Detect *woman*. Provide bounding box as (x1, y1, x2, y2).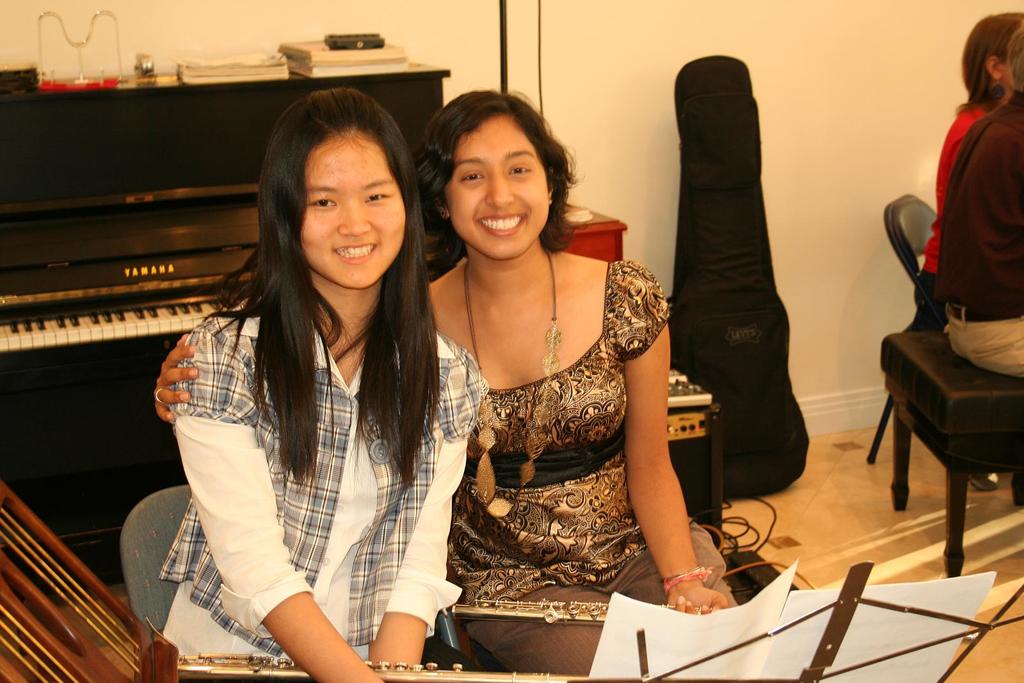
(140, 72, 489, 673).
